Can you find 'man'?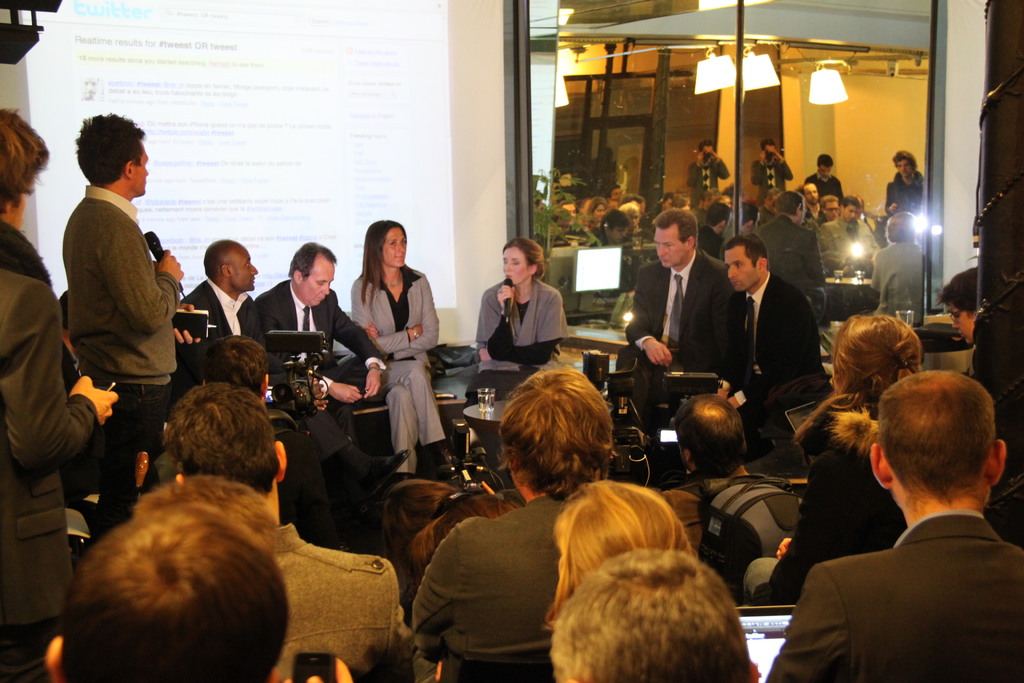
Yes, bounding box: [x1=673, y1=394, x2=754, y2=499].
